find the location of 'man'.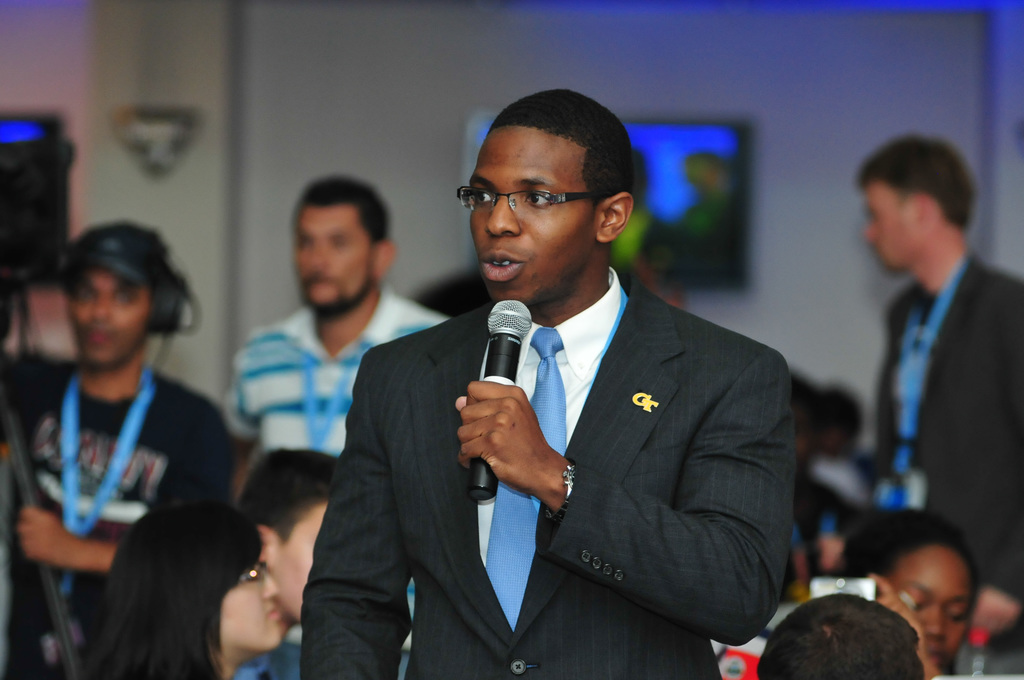
Location: {"x1": 854, "y1": 129, "x2": 1023, "y2": 679}.
